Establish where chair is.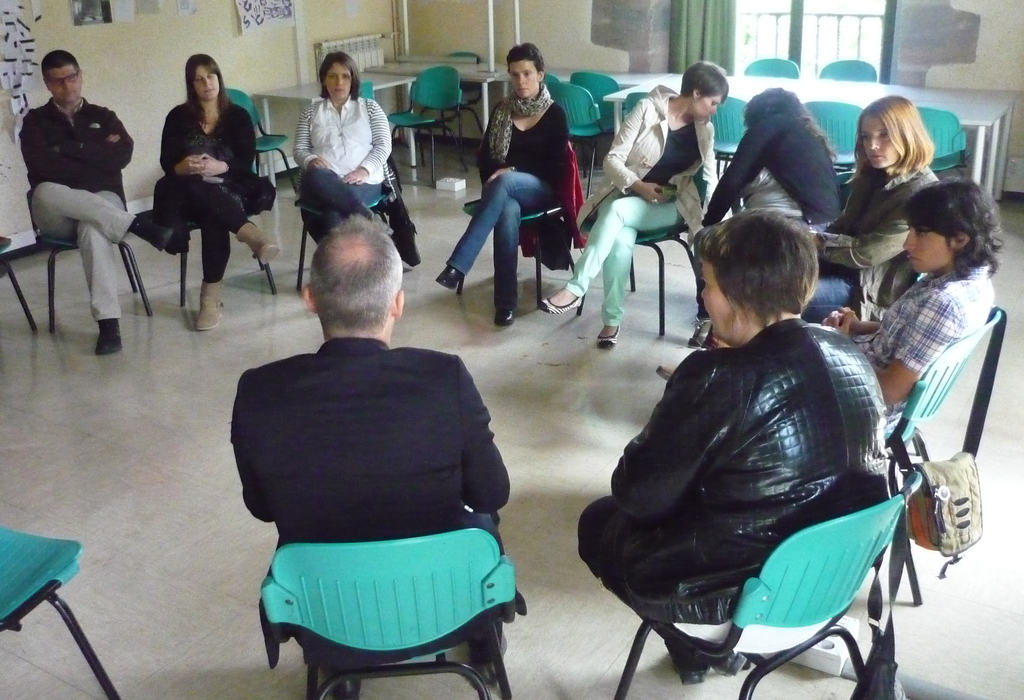
Established at 178,216,278,305.
